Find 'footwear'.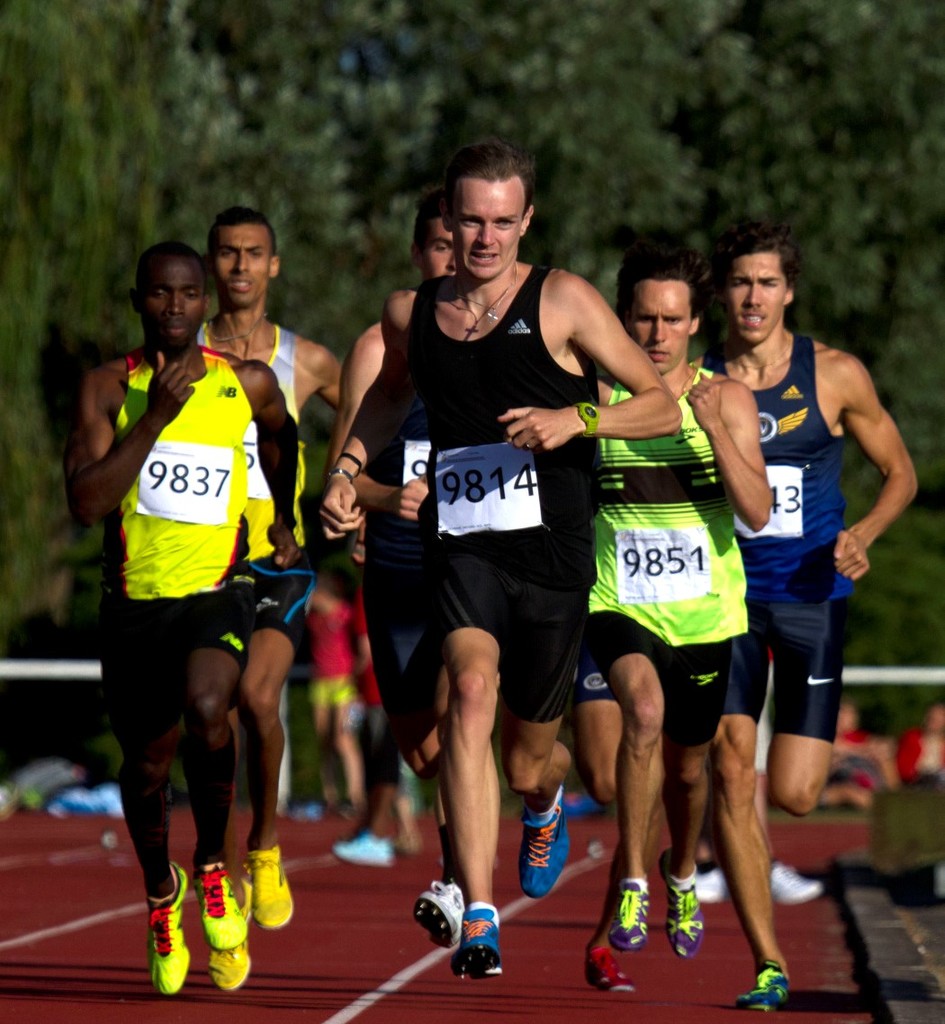
513/777/573/899.
